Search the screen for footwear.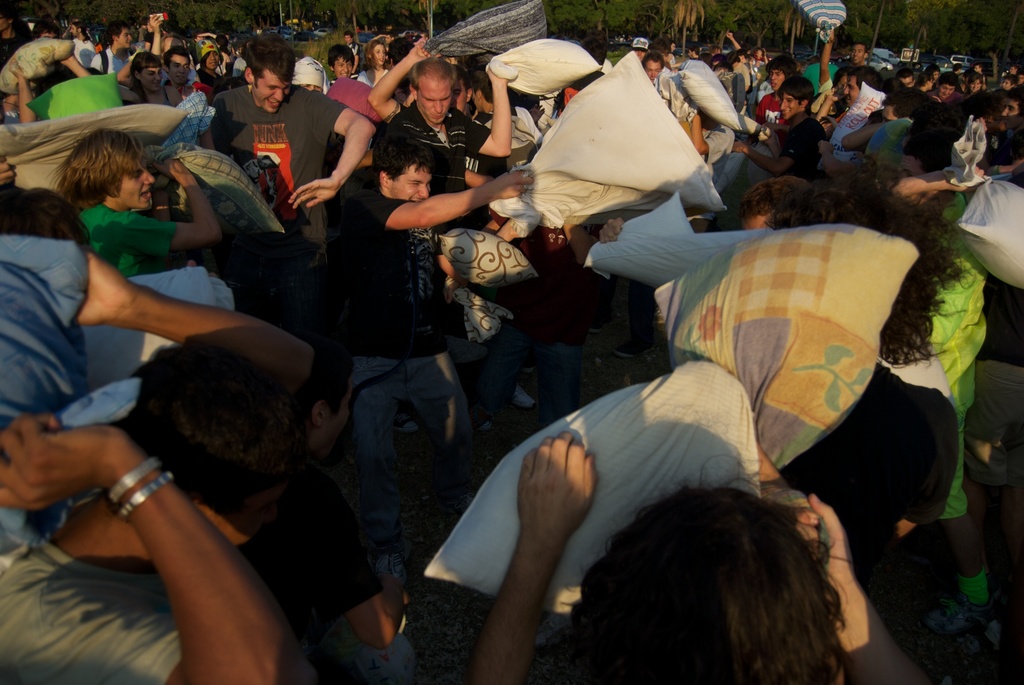
Found at 511, 381, 531, 407.
